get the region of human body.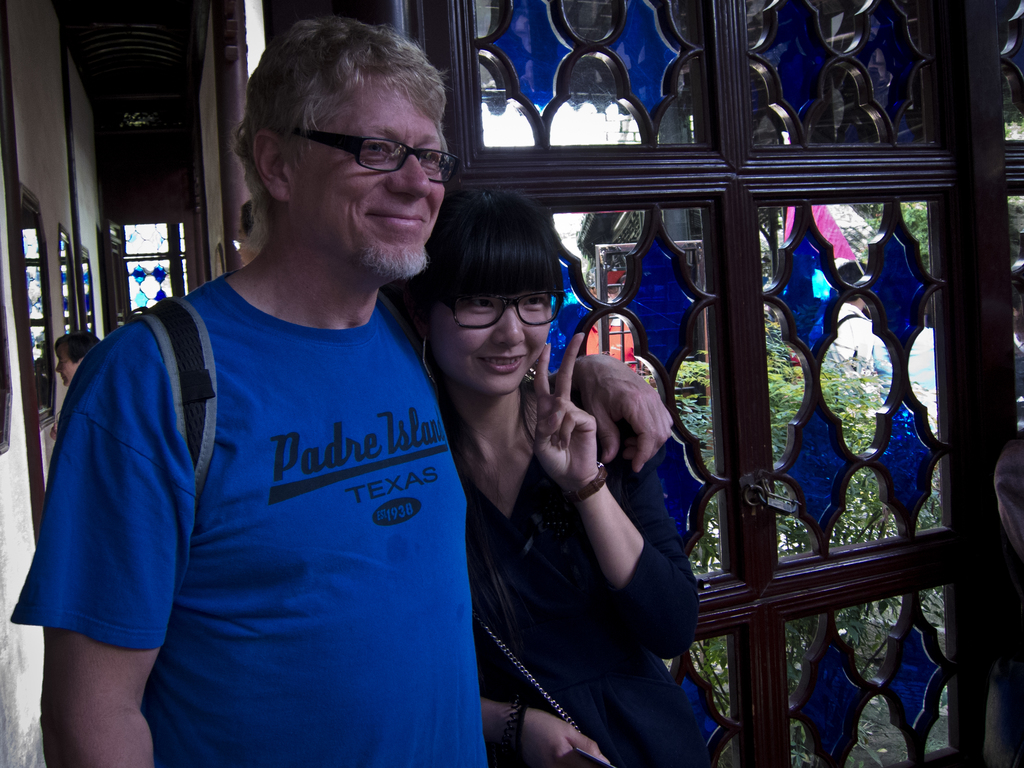
10 15 677 767.
